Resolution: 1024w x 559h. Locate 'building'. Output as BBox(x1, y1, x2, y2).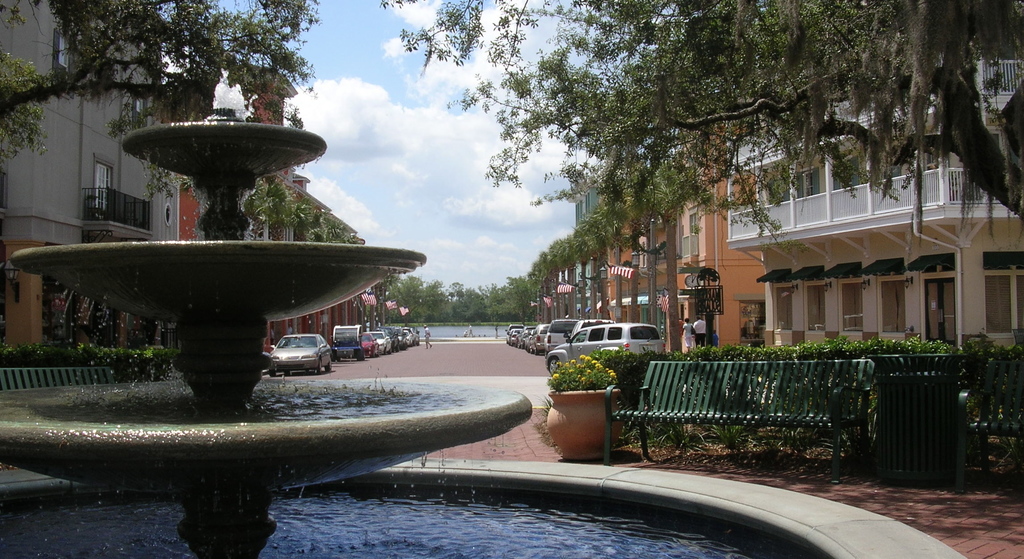
BBox(0, 0, 358, 370).
